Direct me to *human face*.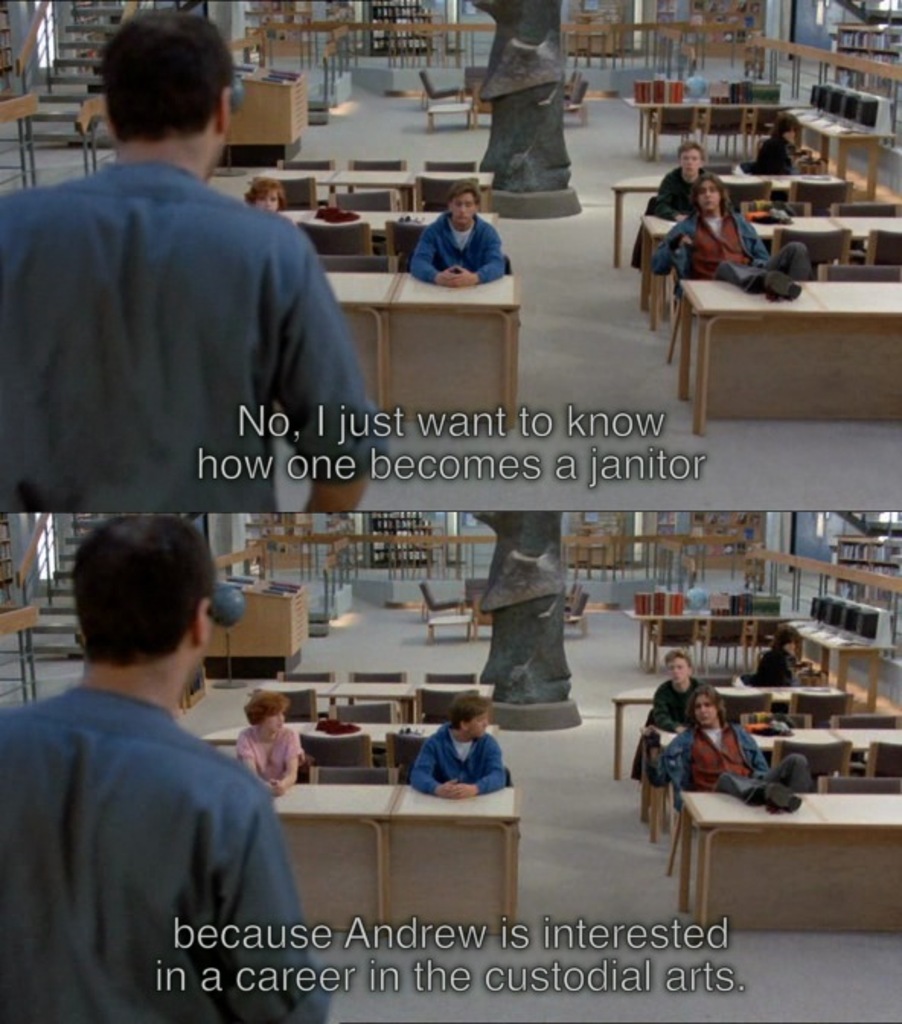
Direction: left=472, top=704, right=491, bottom=742.
